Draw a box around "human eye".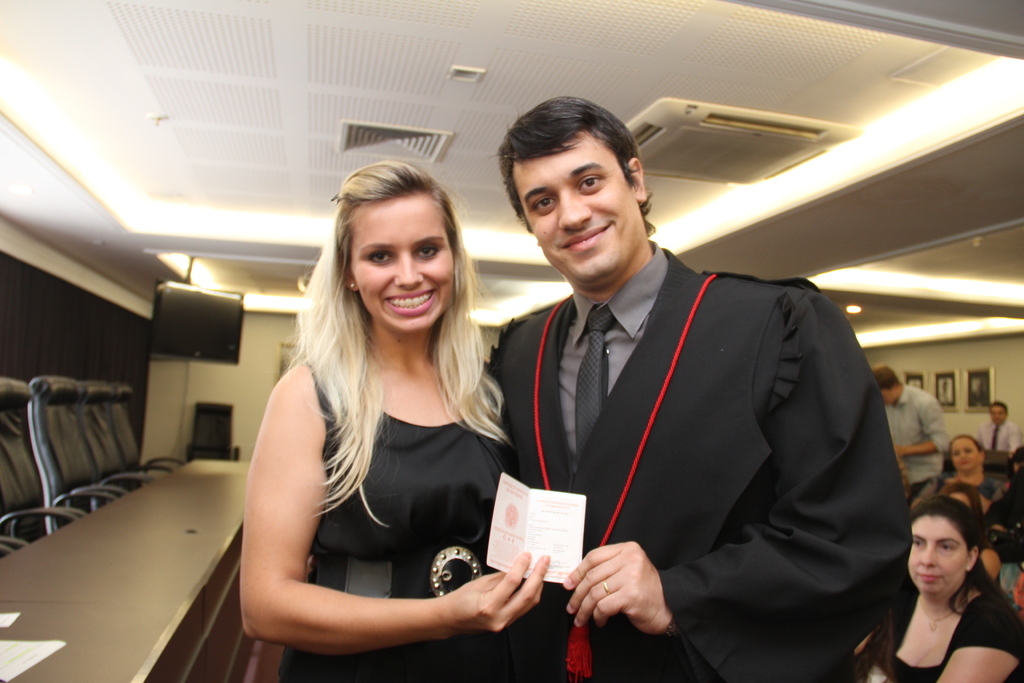
pyautogui.locateOnScreen(365, 248, 397, 267).
